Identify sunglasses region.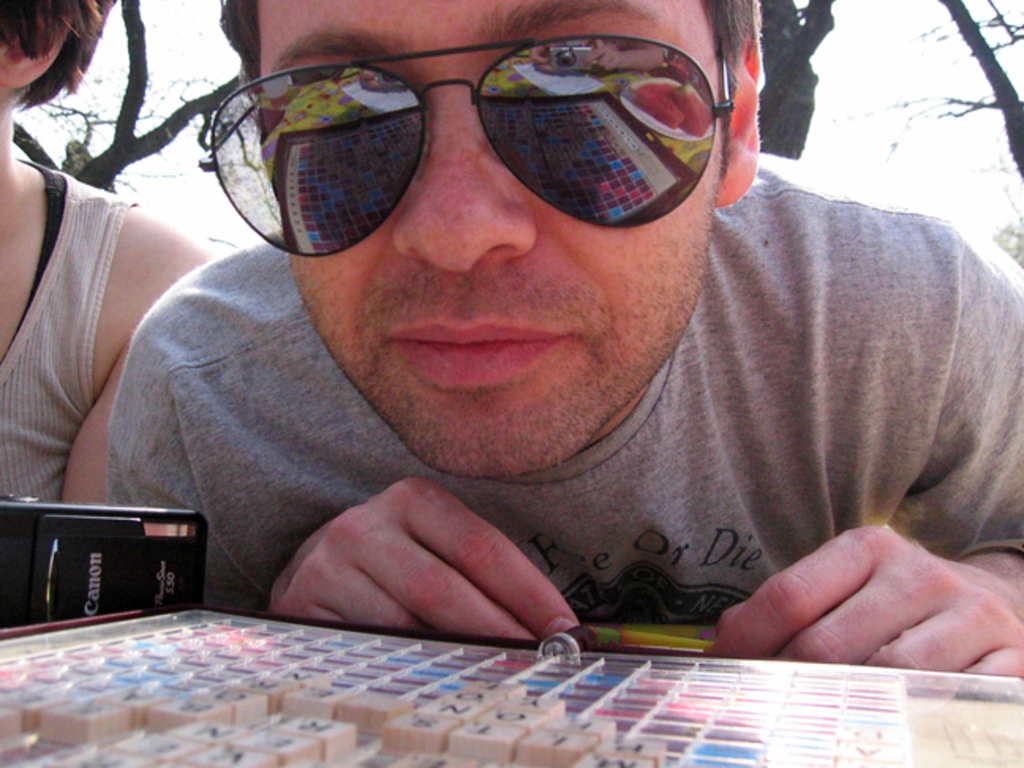
Region: (left=199, top=40, right=725, bottom=265).
